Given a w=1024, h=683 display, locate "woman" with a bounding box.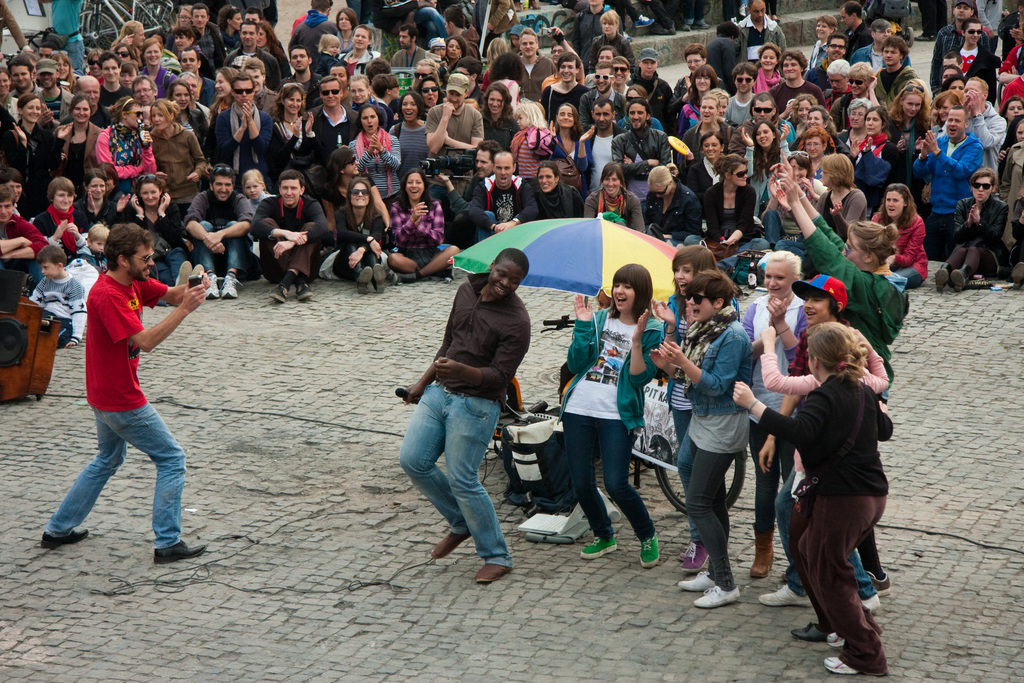
Located: <box>557,265,671,570</box>.
